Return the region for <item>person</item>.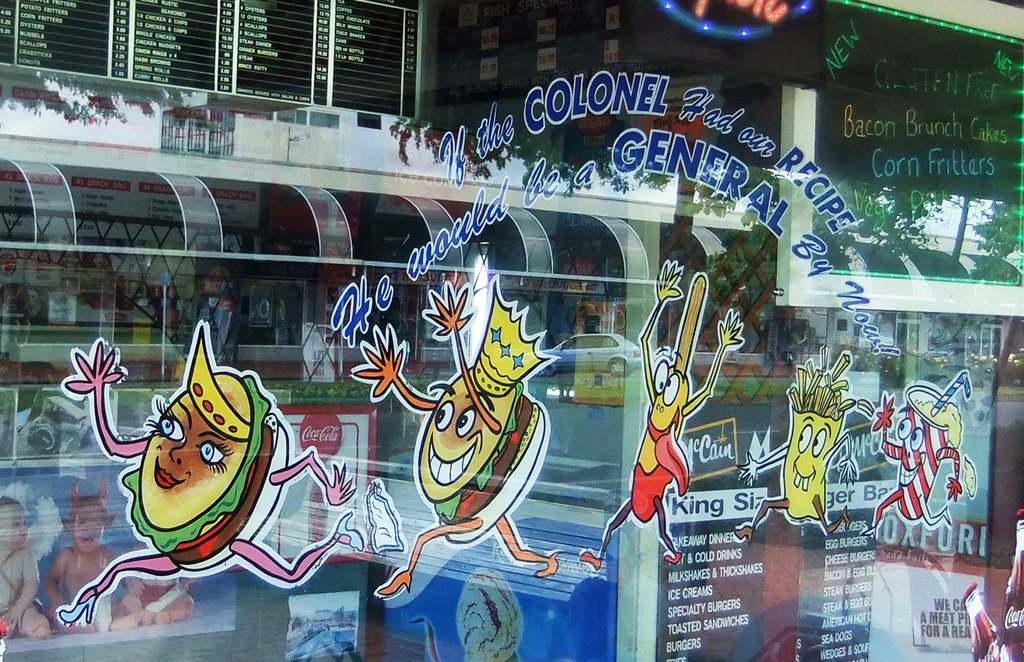
{"left": 0, "top": 497, "right": 47, "bottom": 640}.
